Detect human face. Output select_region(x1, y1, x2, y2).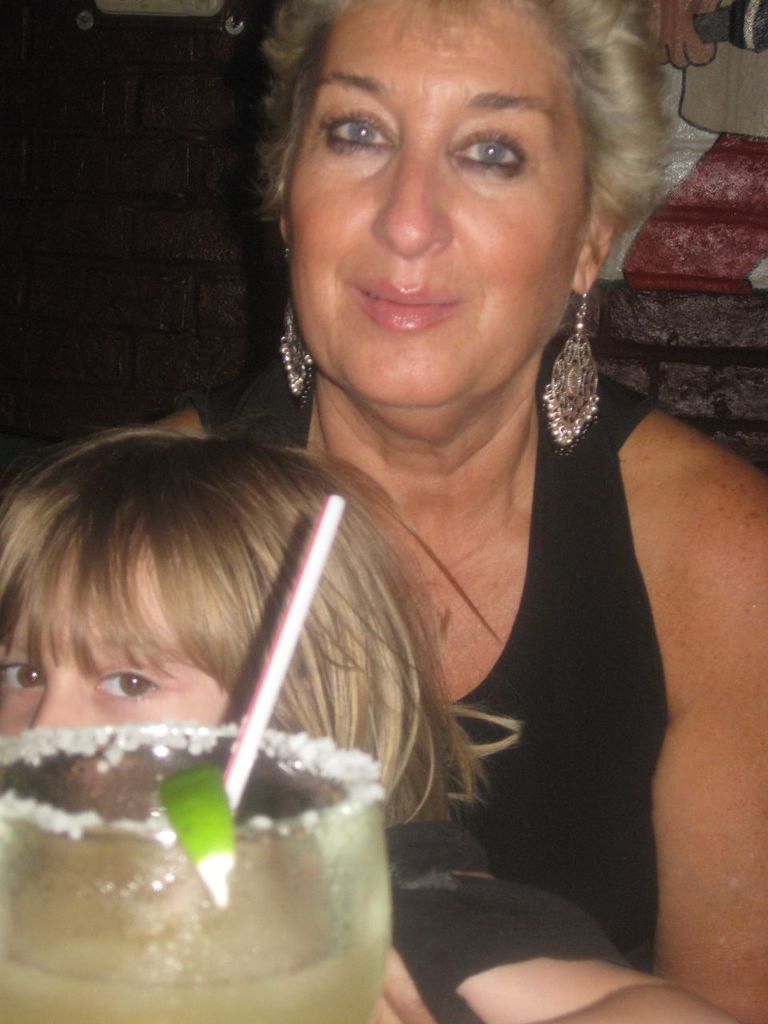
select_region(0, 538, 223, 735).
